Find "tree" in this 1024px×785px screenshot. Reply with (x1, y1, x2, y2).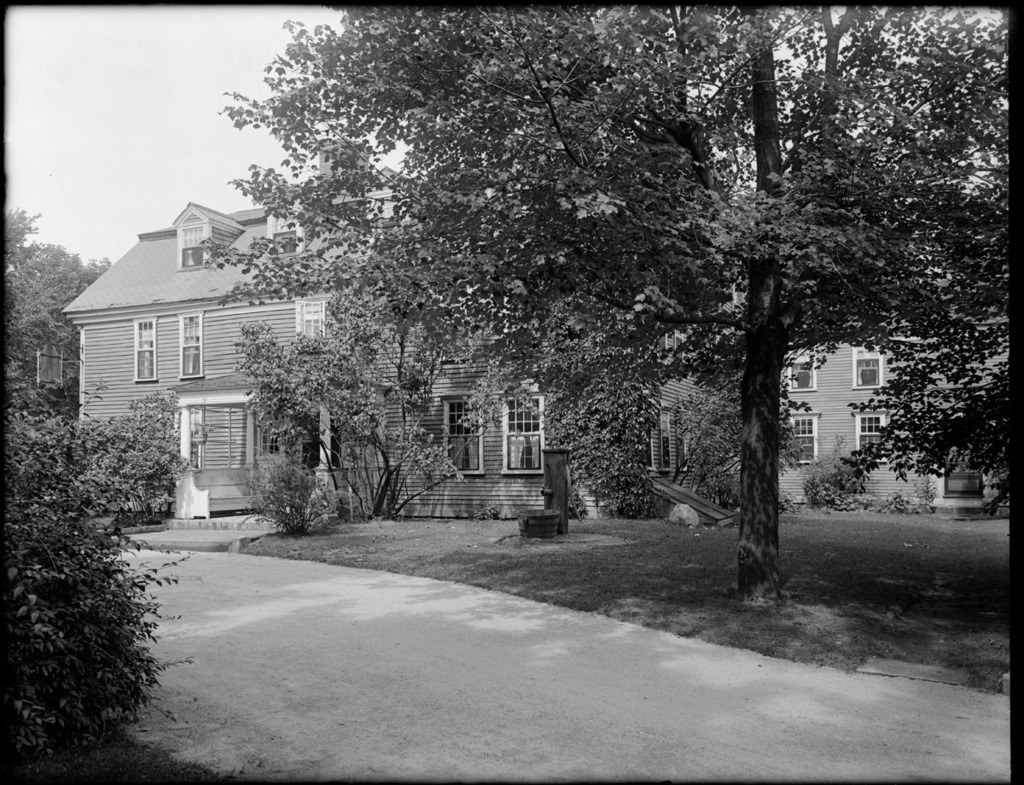
(240, 254, 472, 523).
